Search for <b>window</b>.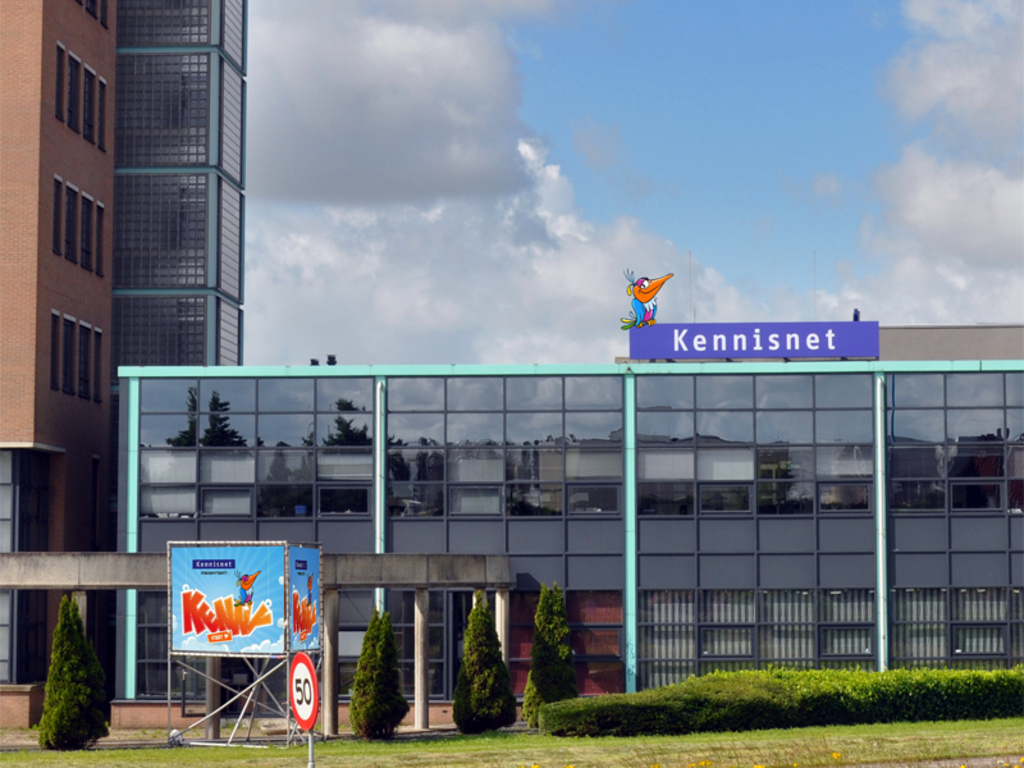
Found at x1=97 y1=205 x2=106 y2=279.
